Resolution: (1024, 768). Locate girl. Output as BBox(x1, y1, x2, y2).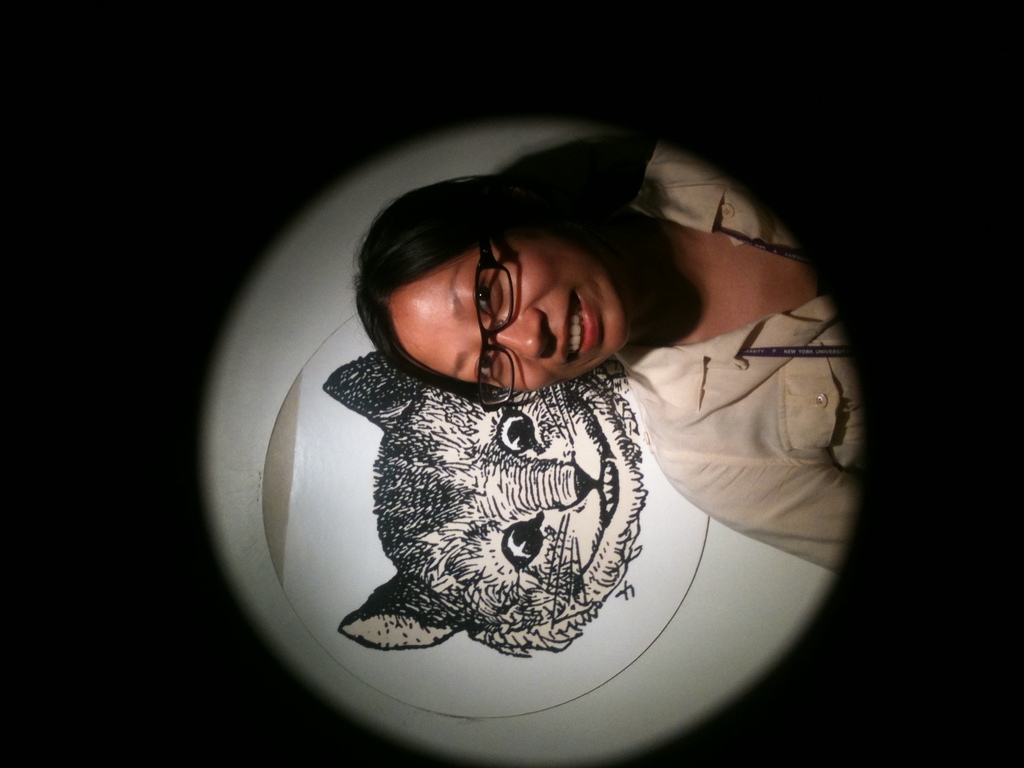
BBox(354, 141, 868, 577).
